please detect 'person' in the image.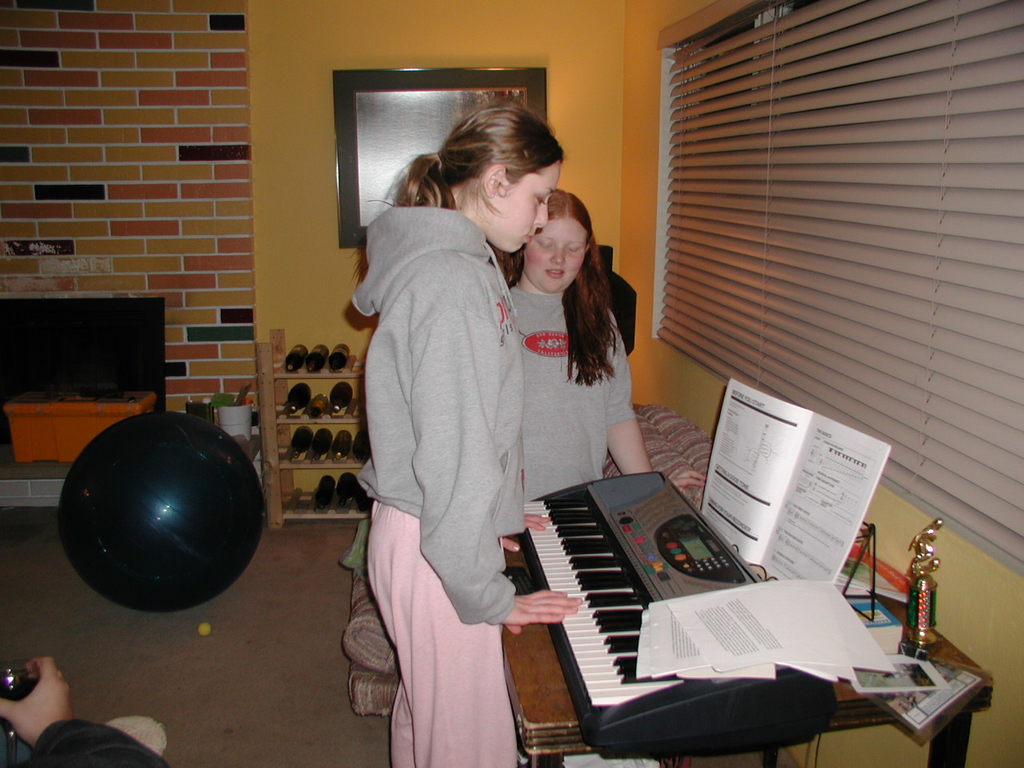
<box>0,648,172,767</box>.
